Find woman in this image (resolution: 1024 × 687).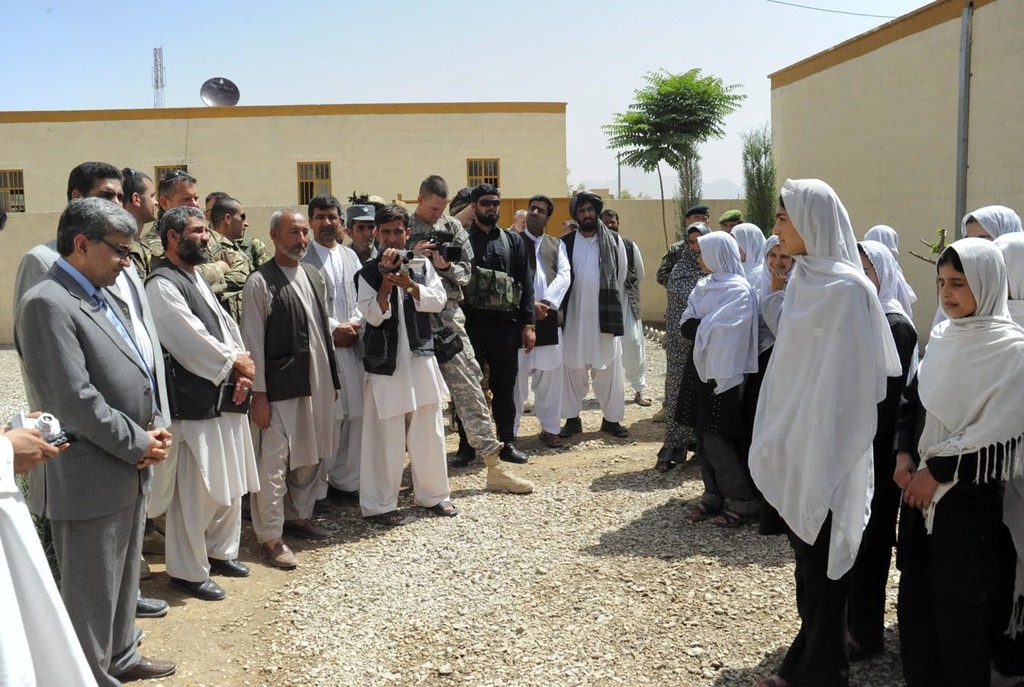
<region>747, 237, 803, 300</region>.
